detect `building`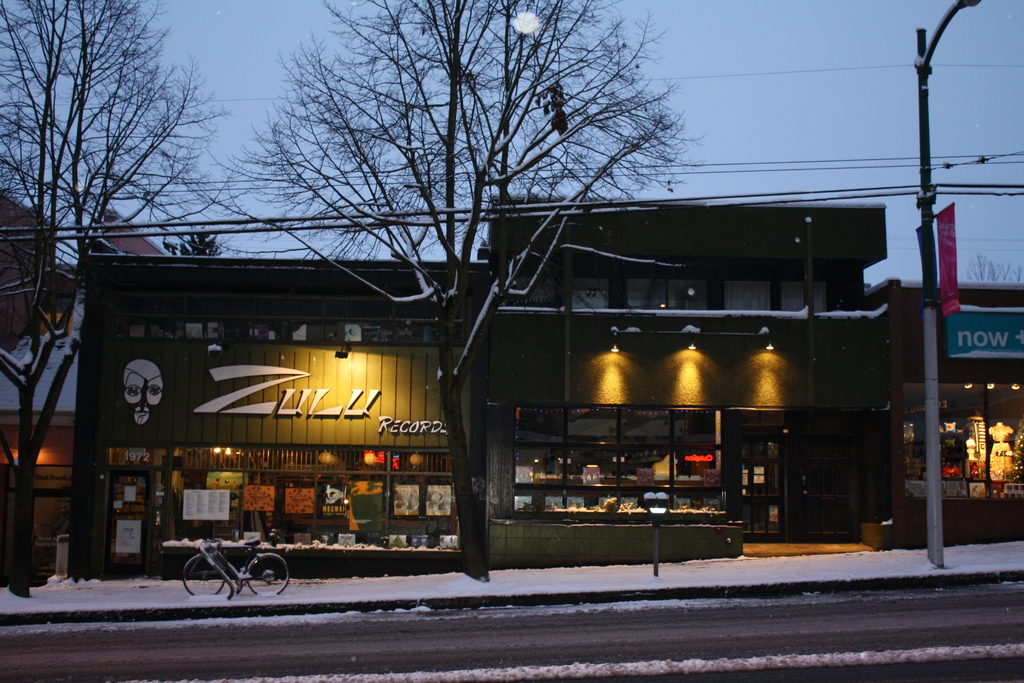
65 201 1023 580
